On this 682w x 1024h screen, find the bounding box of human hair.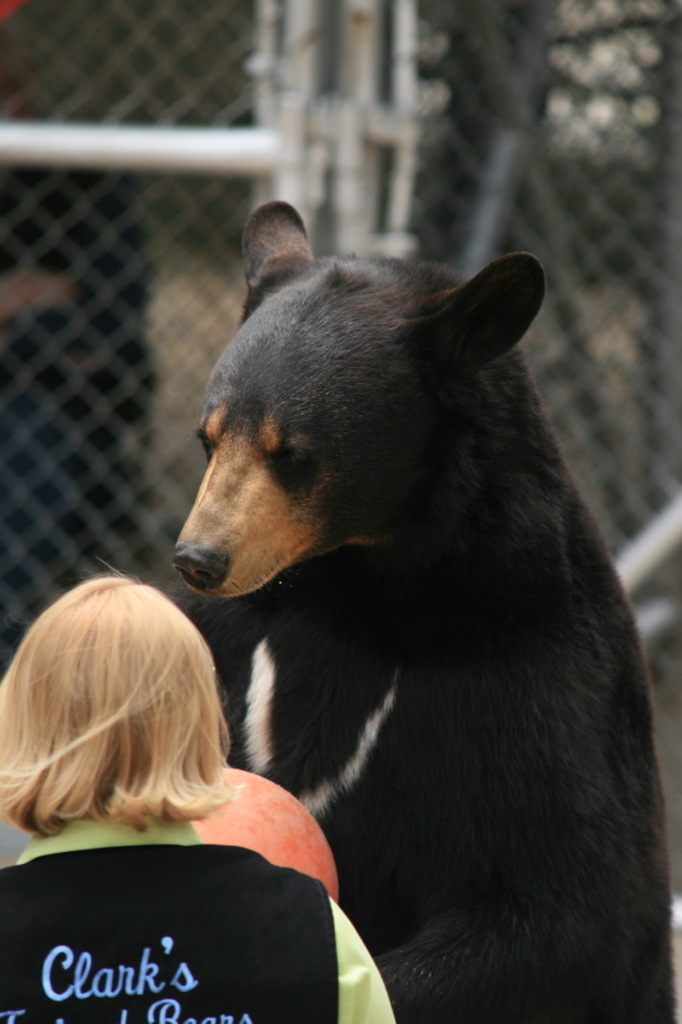
Bounding box: l=9, t=565, r=243, b=875.
